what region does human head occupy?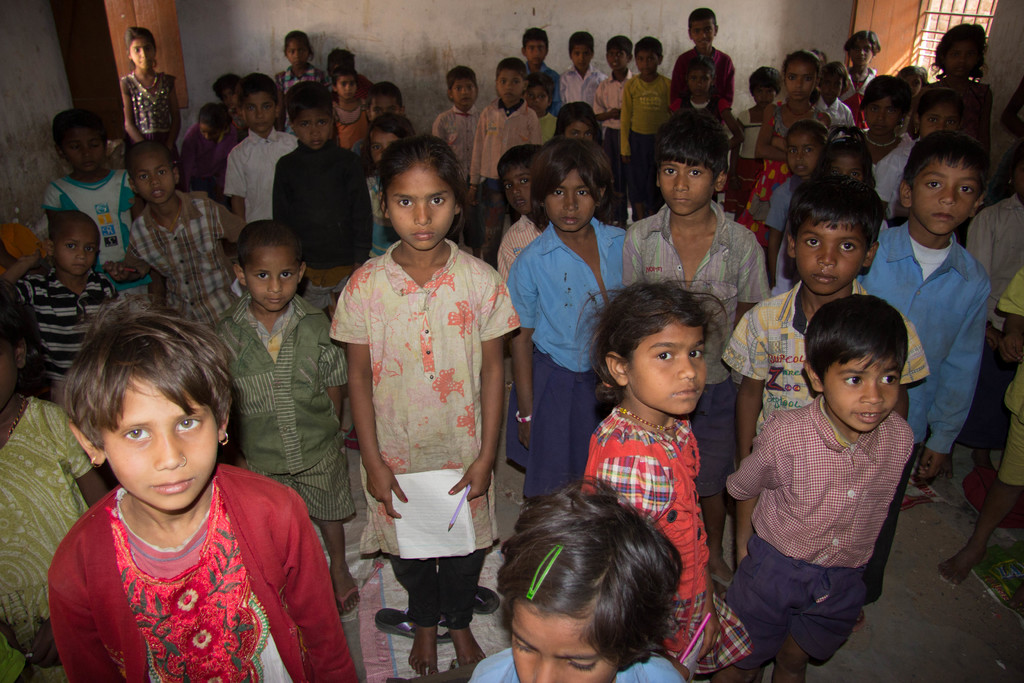
bbox=(897, 130, 991, 236).
